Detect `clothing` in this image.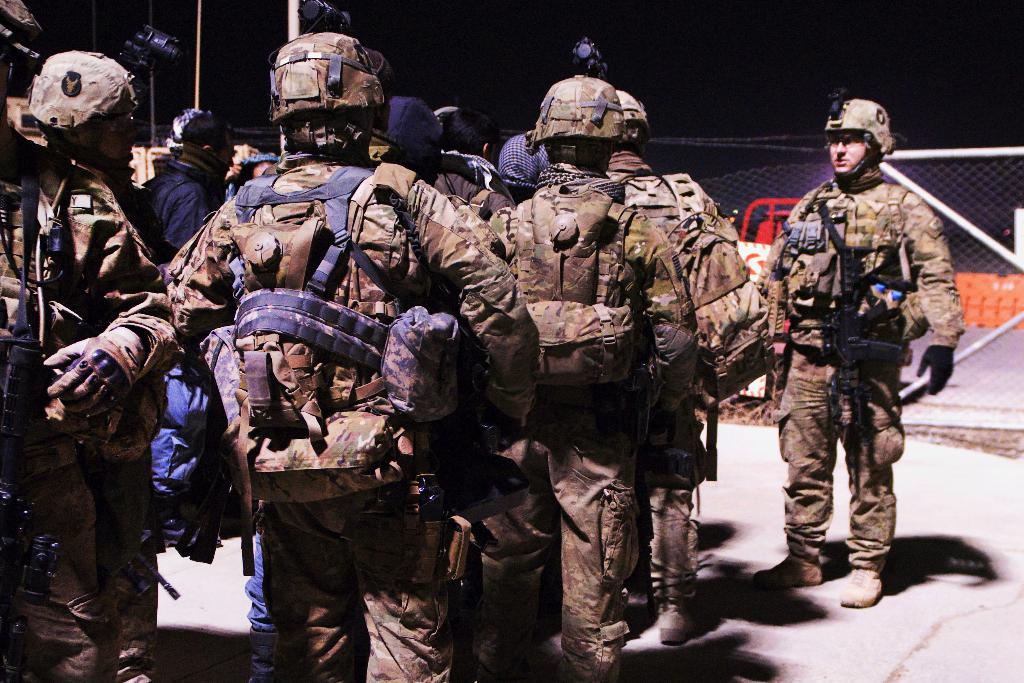
Detection: <box>0,109,170,682</box>.
